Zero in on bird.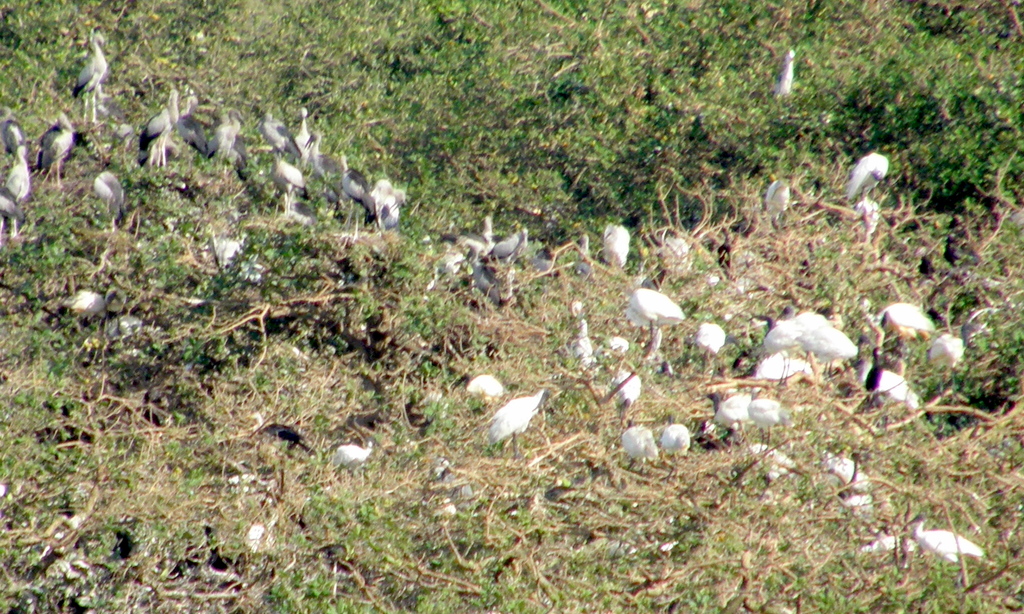
Zeroed in: [36,111,84,186].
